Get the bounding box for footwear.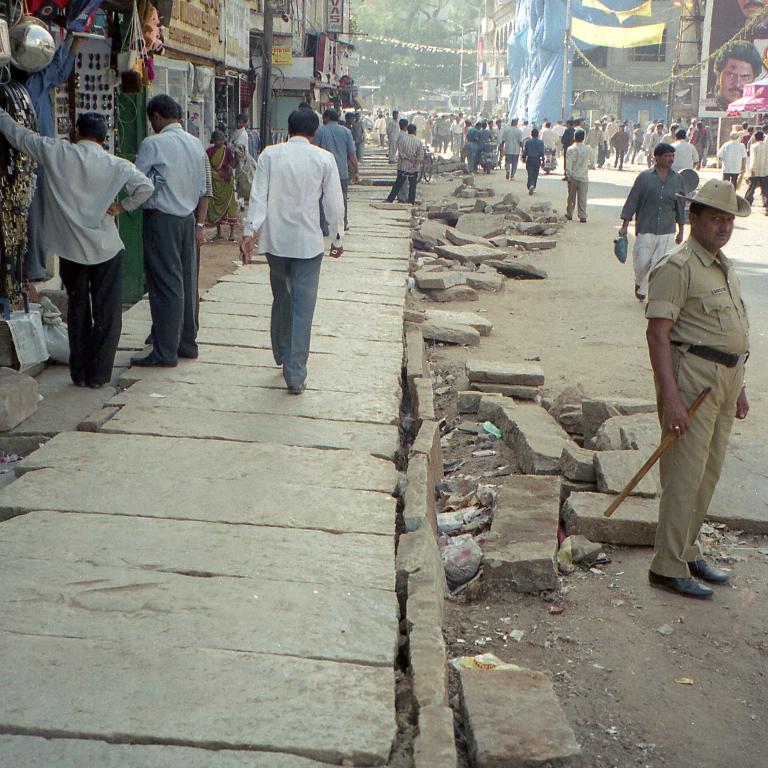
{"left": 130, "top": 354, "right": 173, "bottom": 370}.
